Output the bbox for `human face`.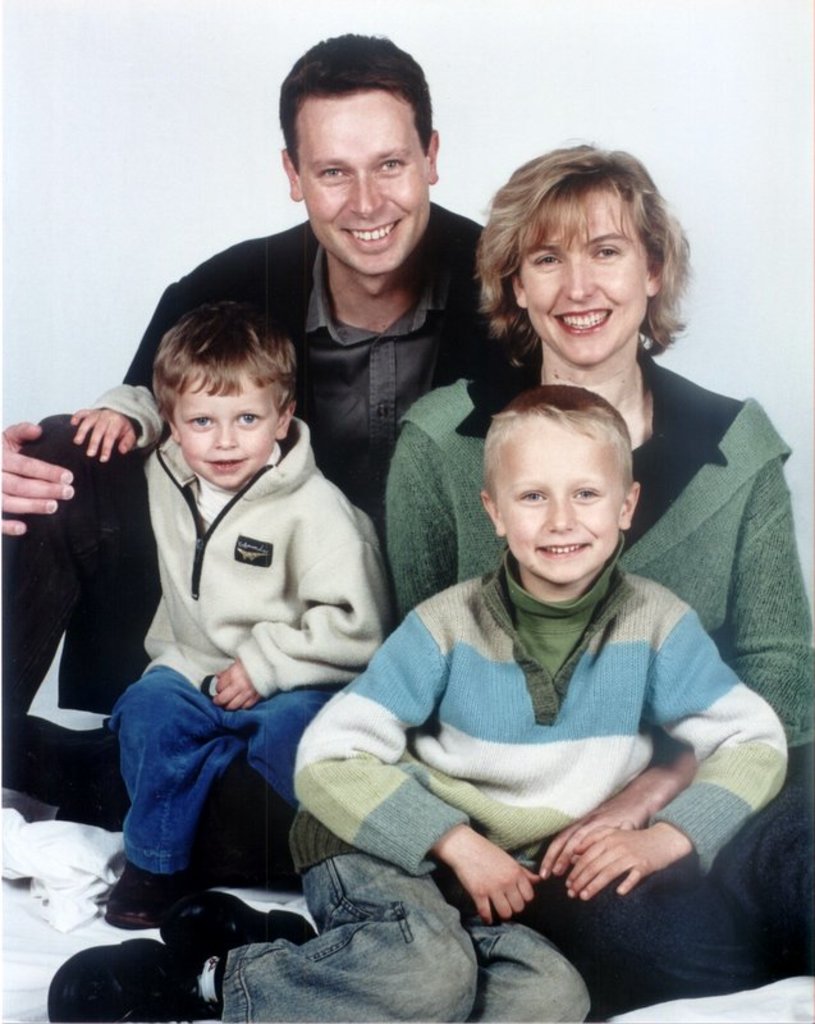
left=294, top=93, right=432, bottom=271.
